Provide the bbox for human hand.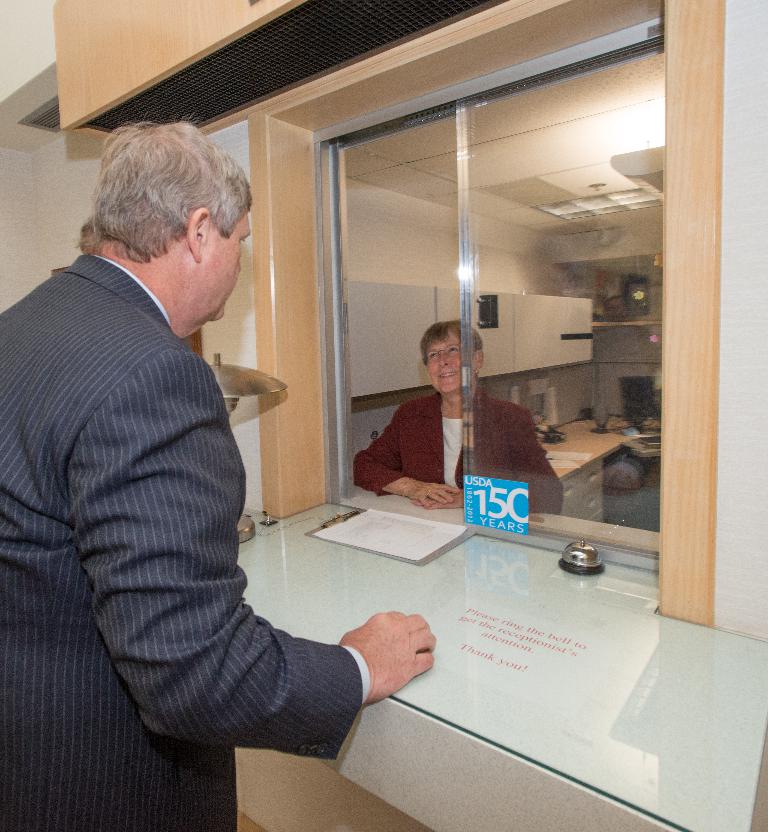
x1=336, y1=611, x2=435, y2=706.
